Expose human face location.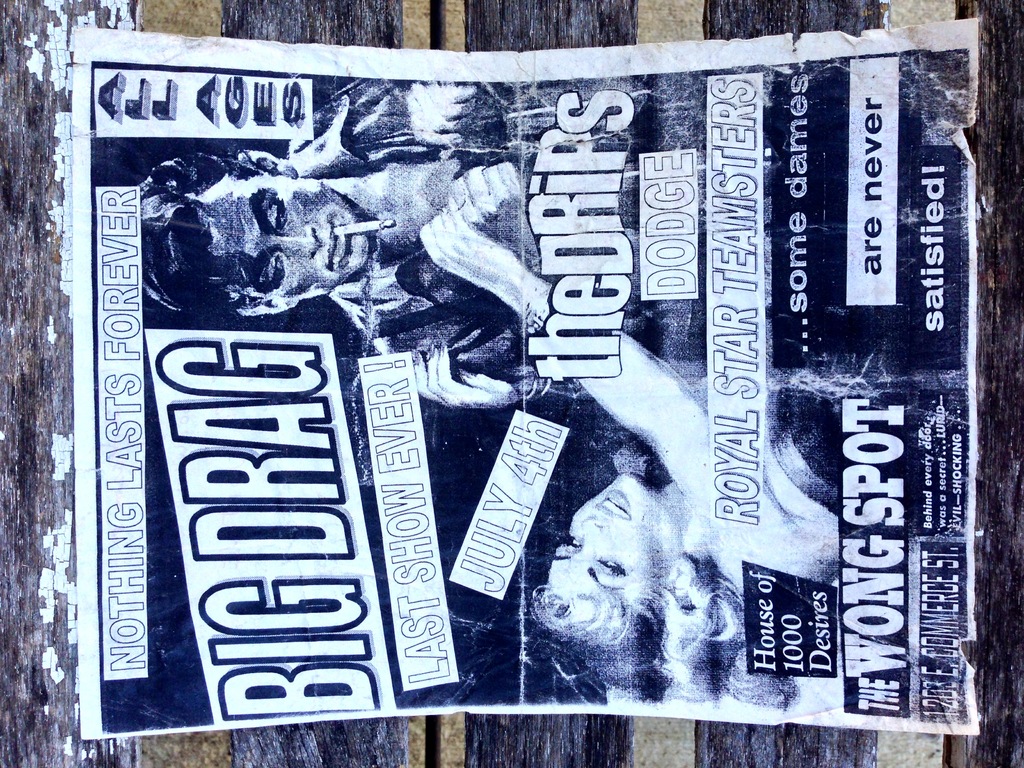
Exposed at (554, 474, 660, 593).
